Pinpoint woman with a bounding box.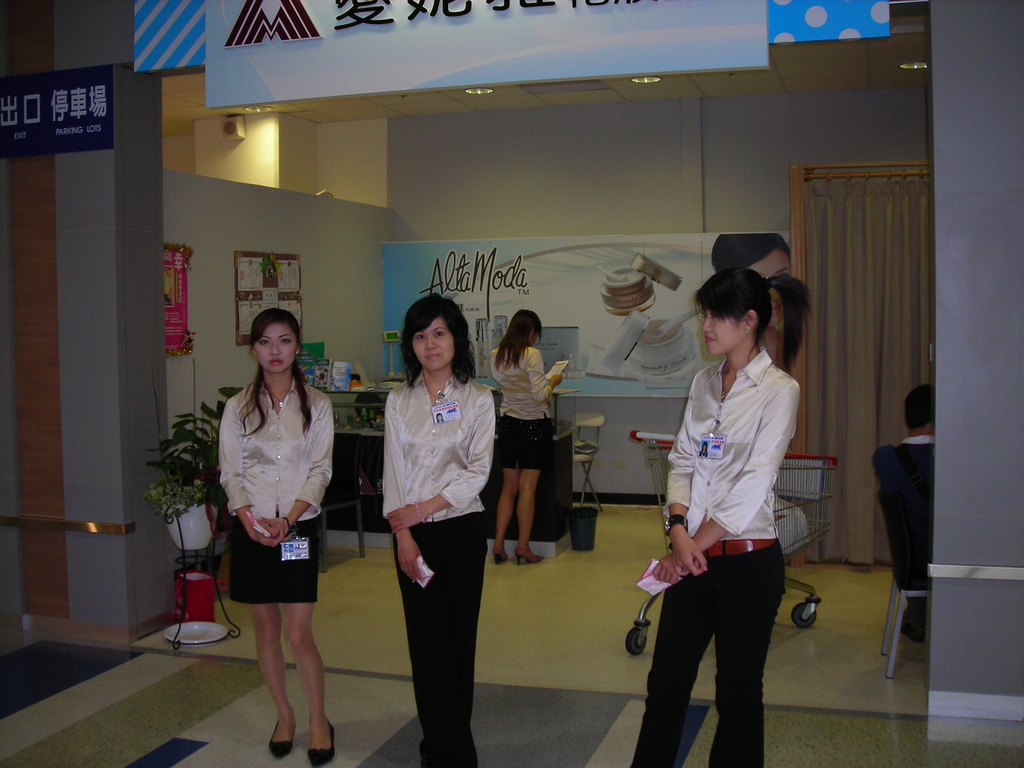
<bbox>495, 309, 562, 562</bbox>.
